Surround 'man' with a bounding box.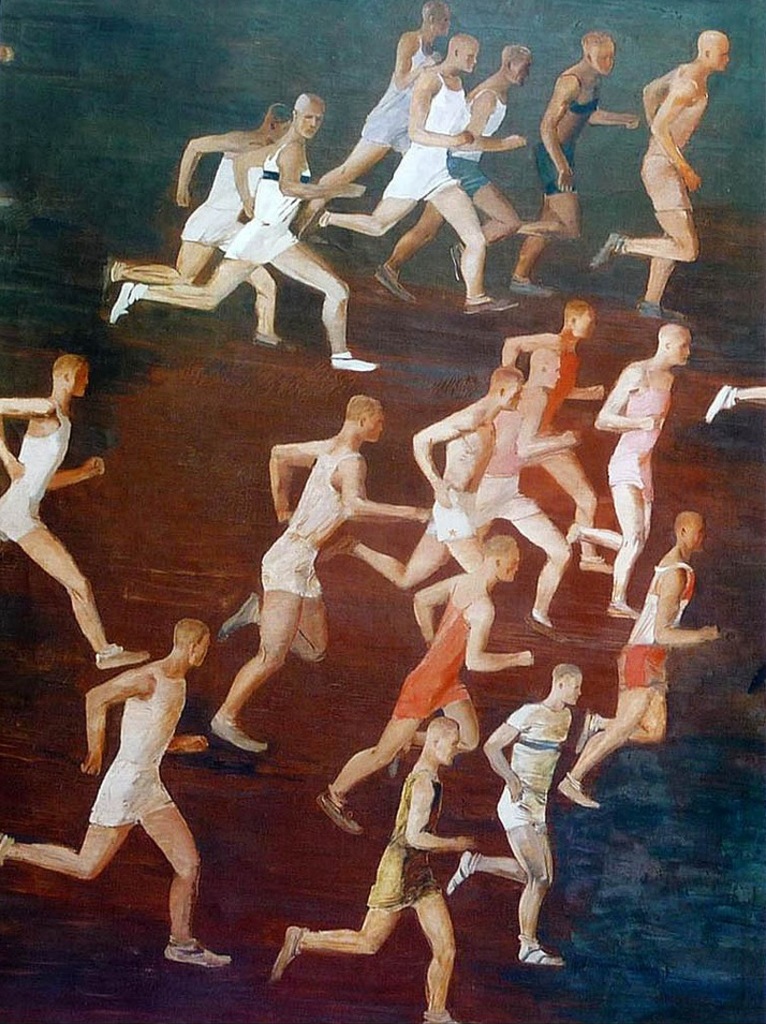
[left=194, top=391, right=444, bottom=760].
